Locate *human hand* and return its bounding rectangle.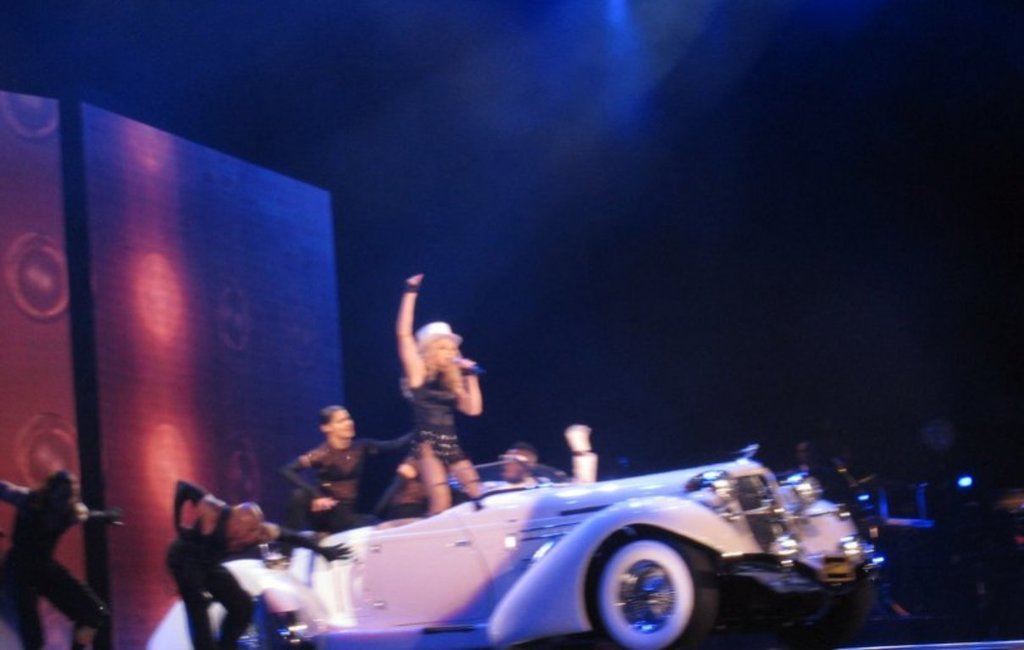
rect(103, 506, 127, 528).
